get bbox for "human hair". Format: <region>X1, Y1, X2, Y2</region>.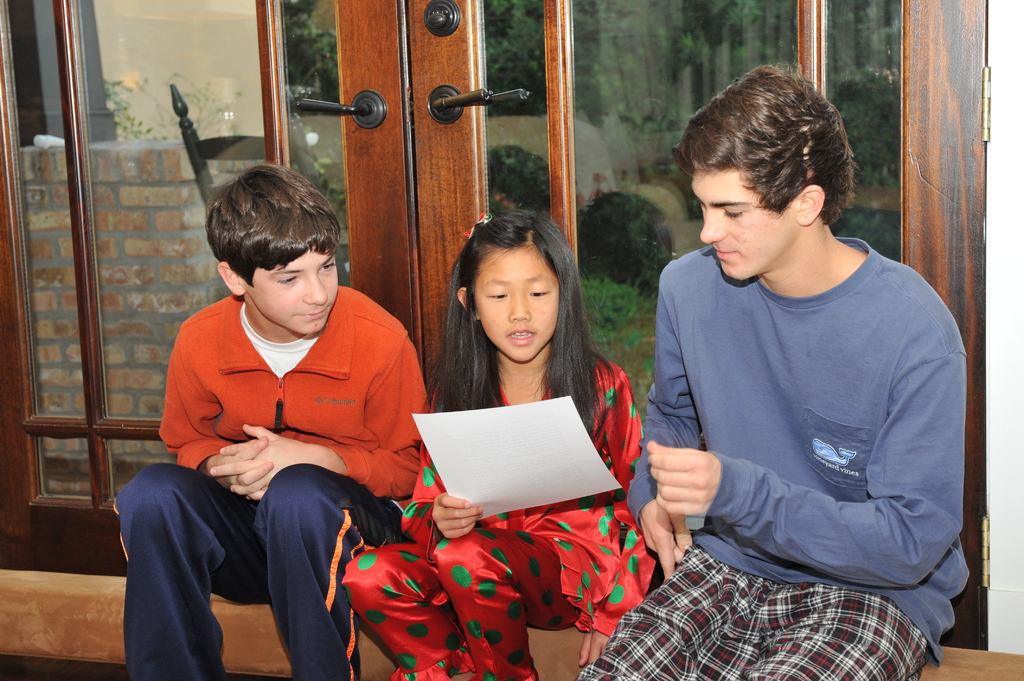
<region>191, 166, 348, 282</region>.
